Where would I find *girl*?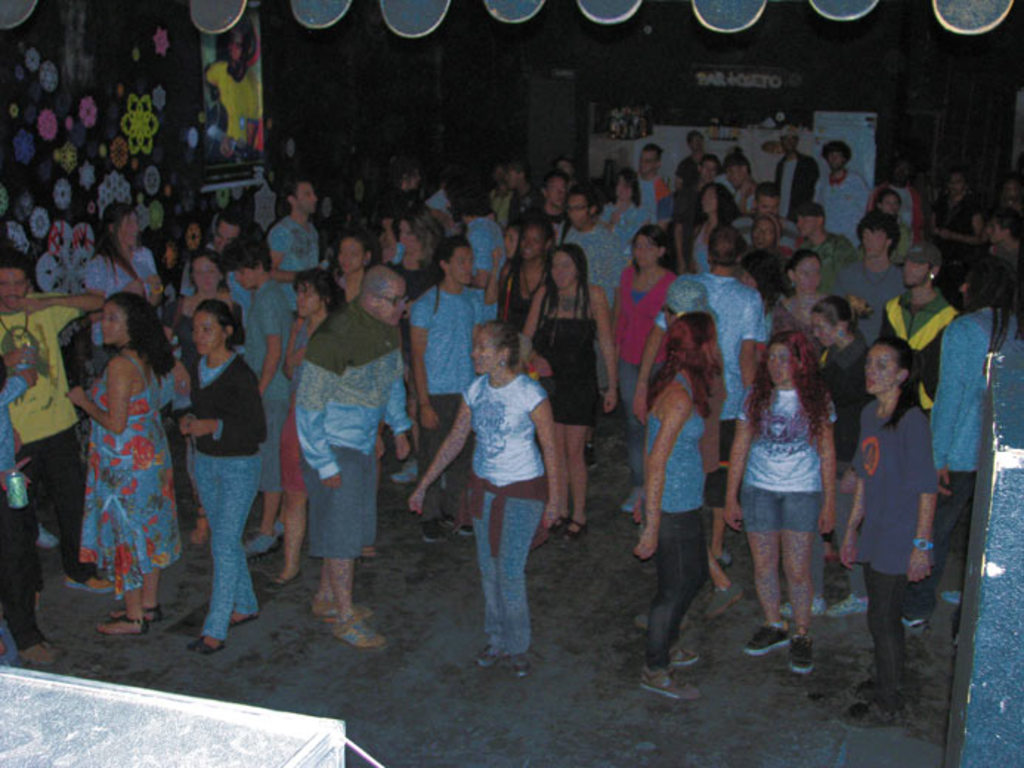
At Rect(75, 208, 171, 303).
